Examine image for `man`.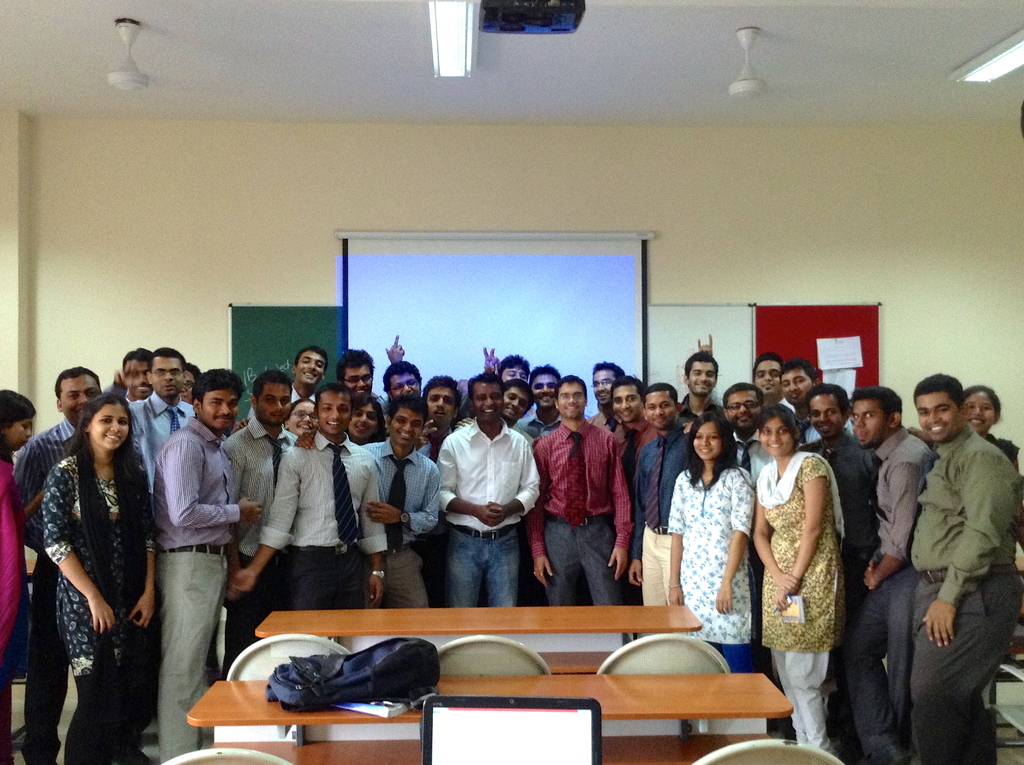
Examination result: [left=454, top=376, right=538, bottom=606].
